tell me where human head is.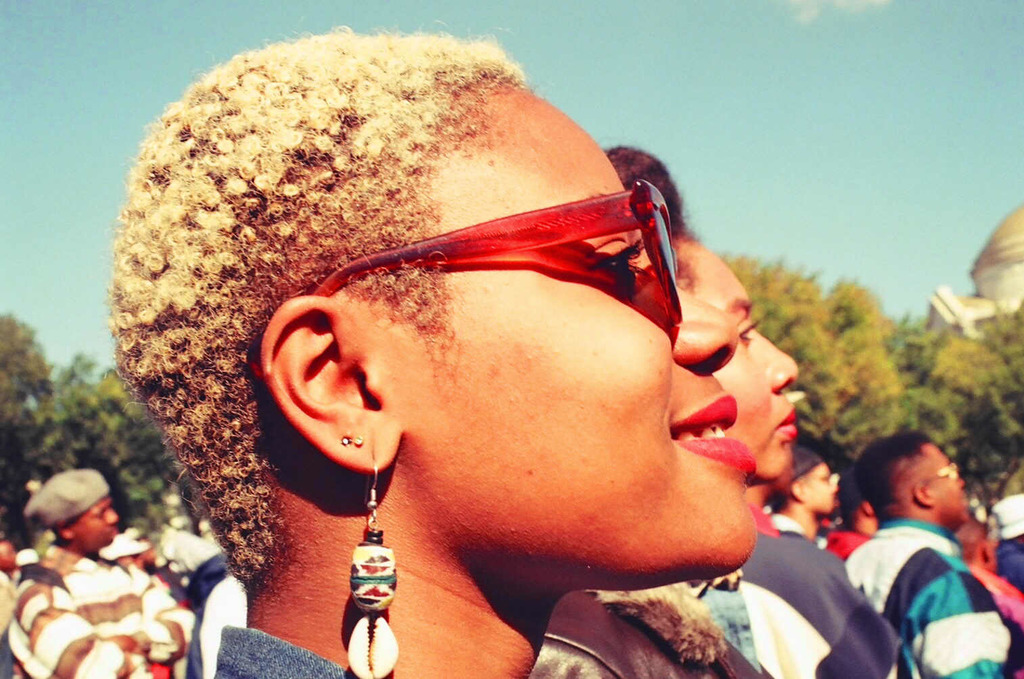
human head is at bbox=(602, 142, 798, 486).
